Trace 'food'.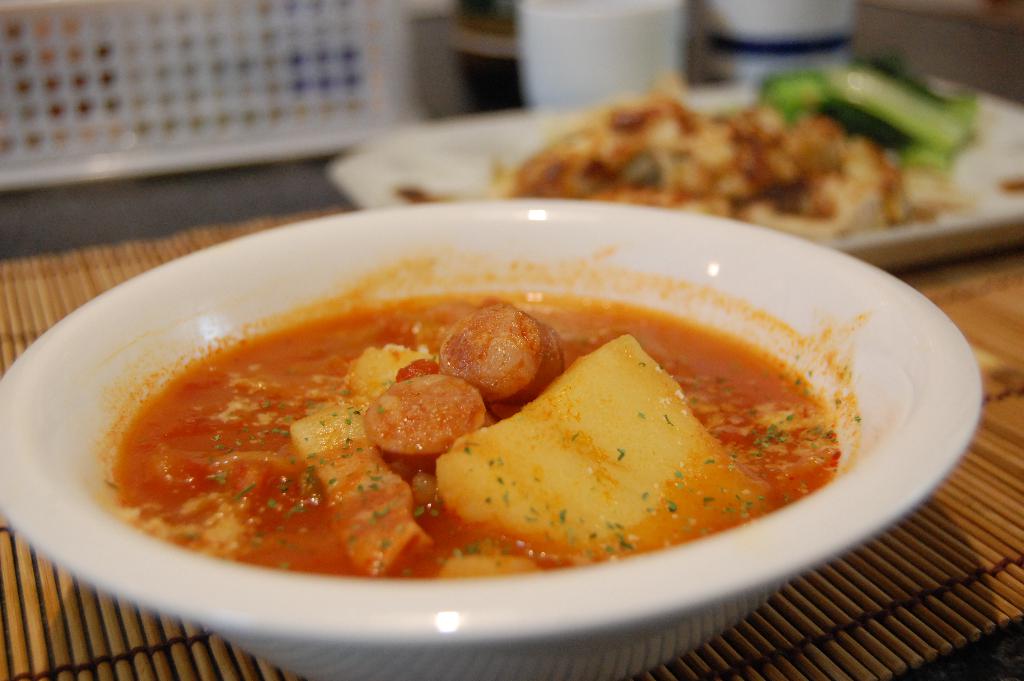
Traced to x1=492, y1=91, x2=942, y2=246.
